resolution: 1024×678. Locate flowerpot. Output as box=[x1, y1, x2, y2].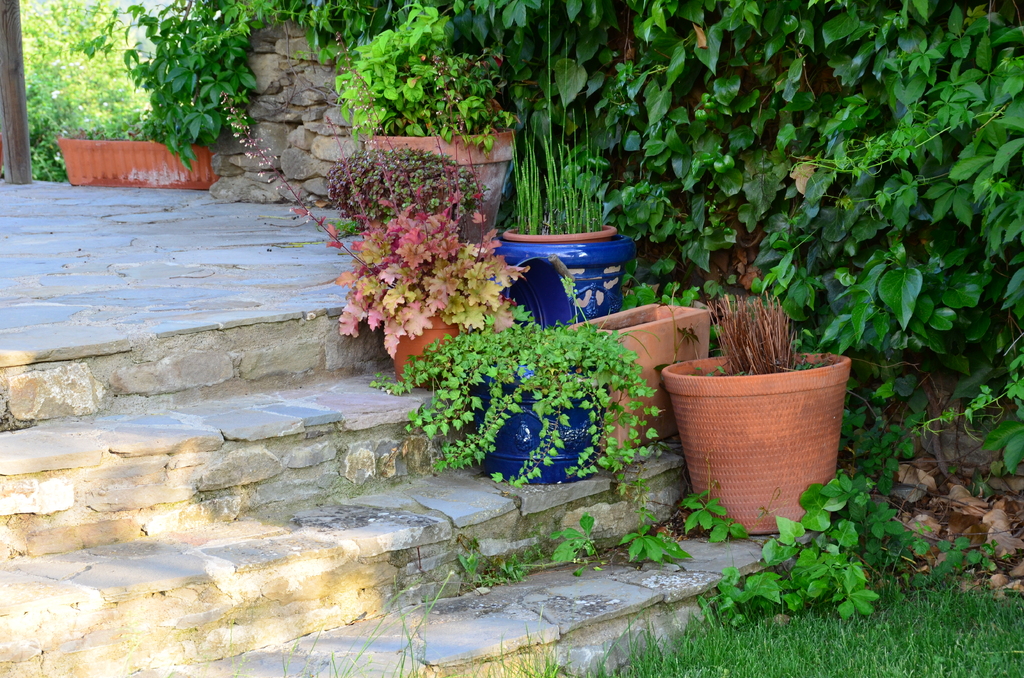
box=[55, 134, 220, 186].
